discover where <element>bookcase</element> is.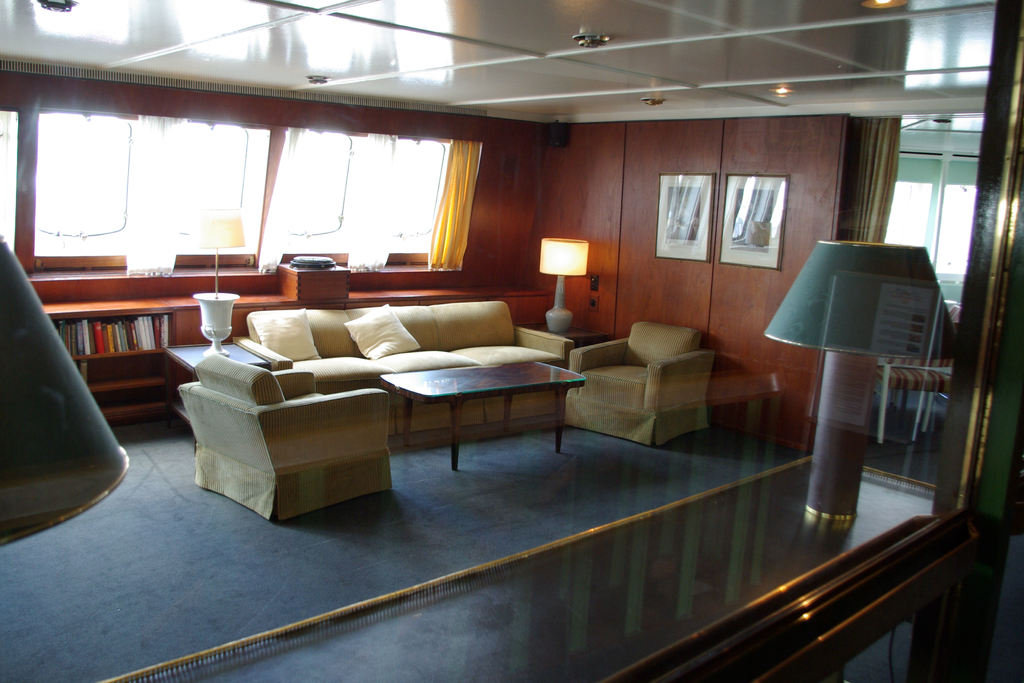
Discovered at [44,309,179,358].
